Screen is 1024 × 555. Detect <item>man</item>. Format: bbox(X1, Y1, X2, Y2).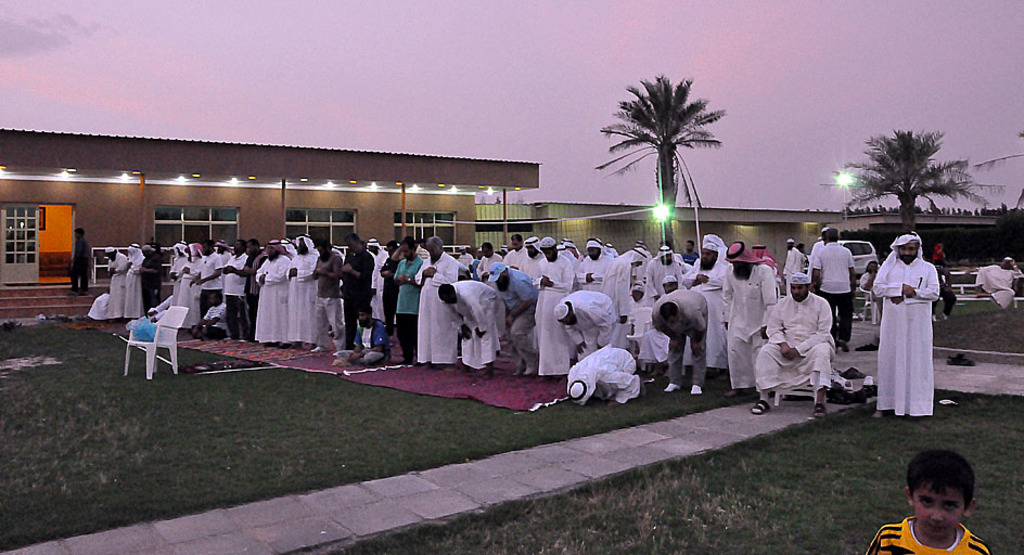
bbox(781, 236, 809, 291).
